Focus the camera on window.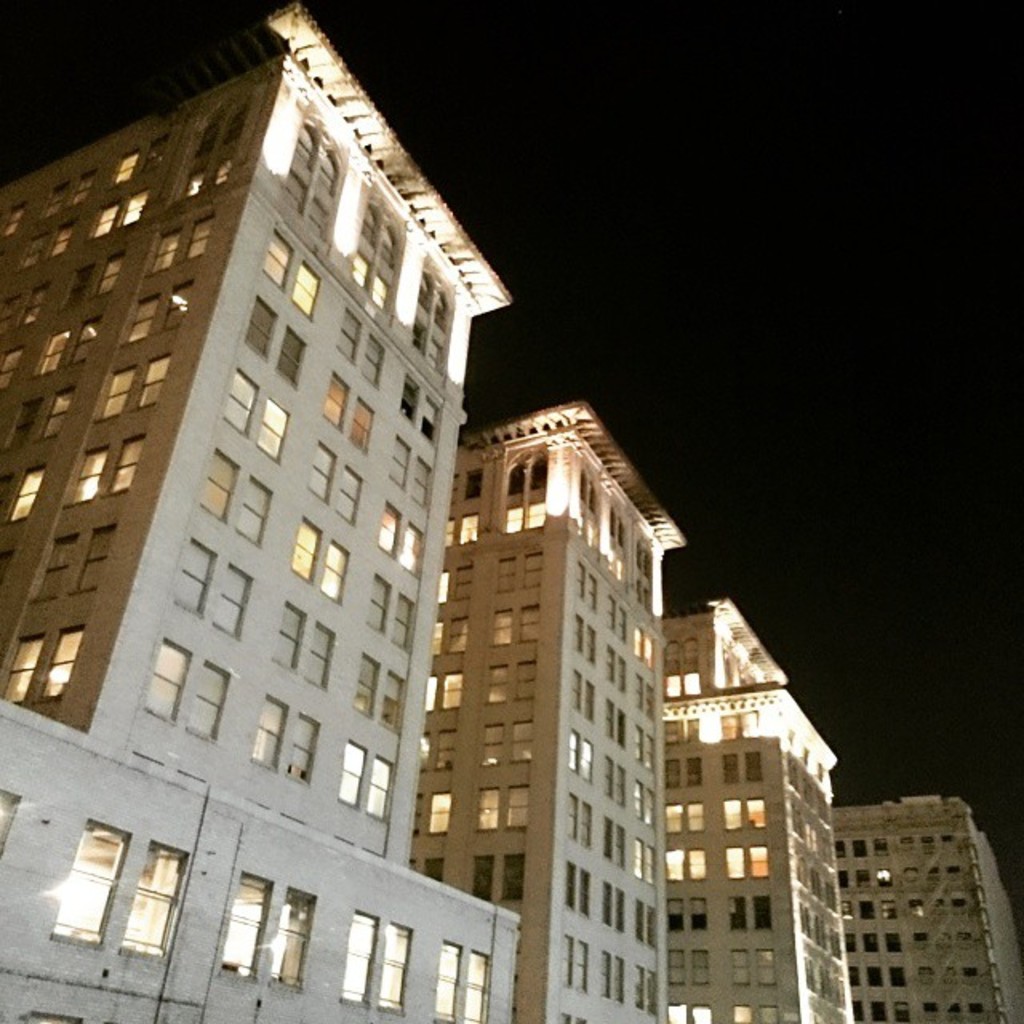
Focus region: detection(339, 909, 382, 1013).
